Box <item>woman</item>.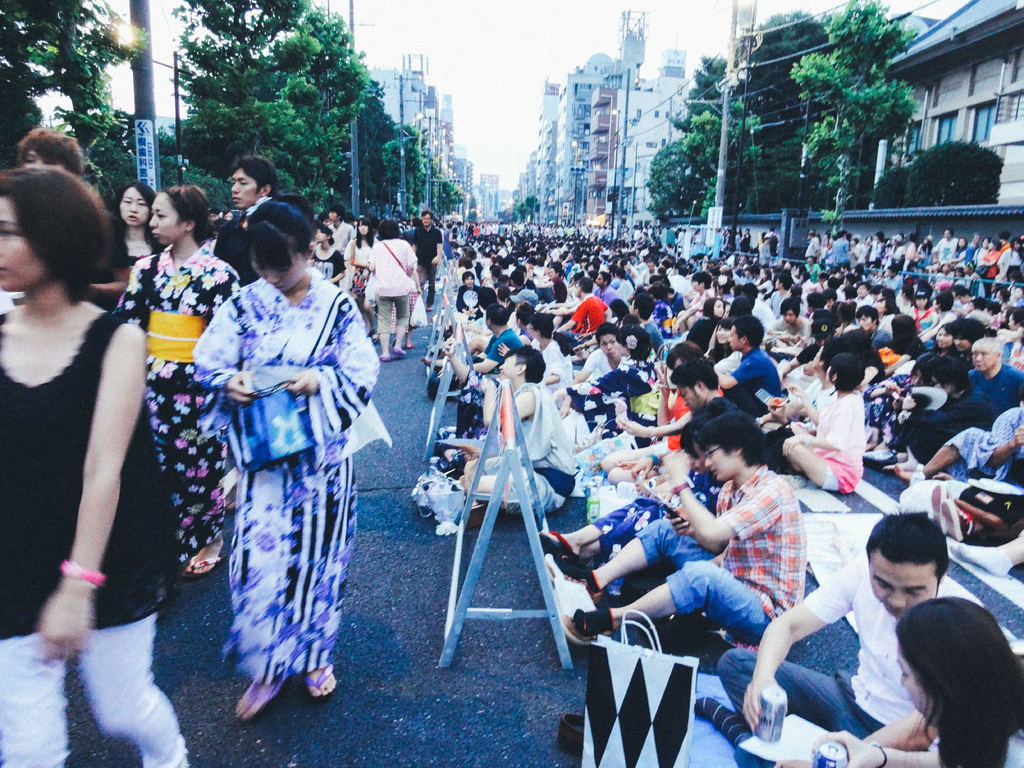
select_region(308, 223, 349, 291).
